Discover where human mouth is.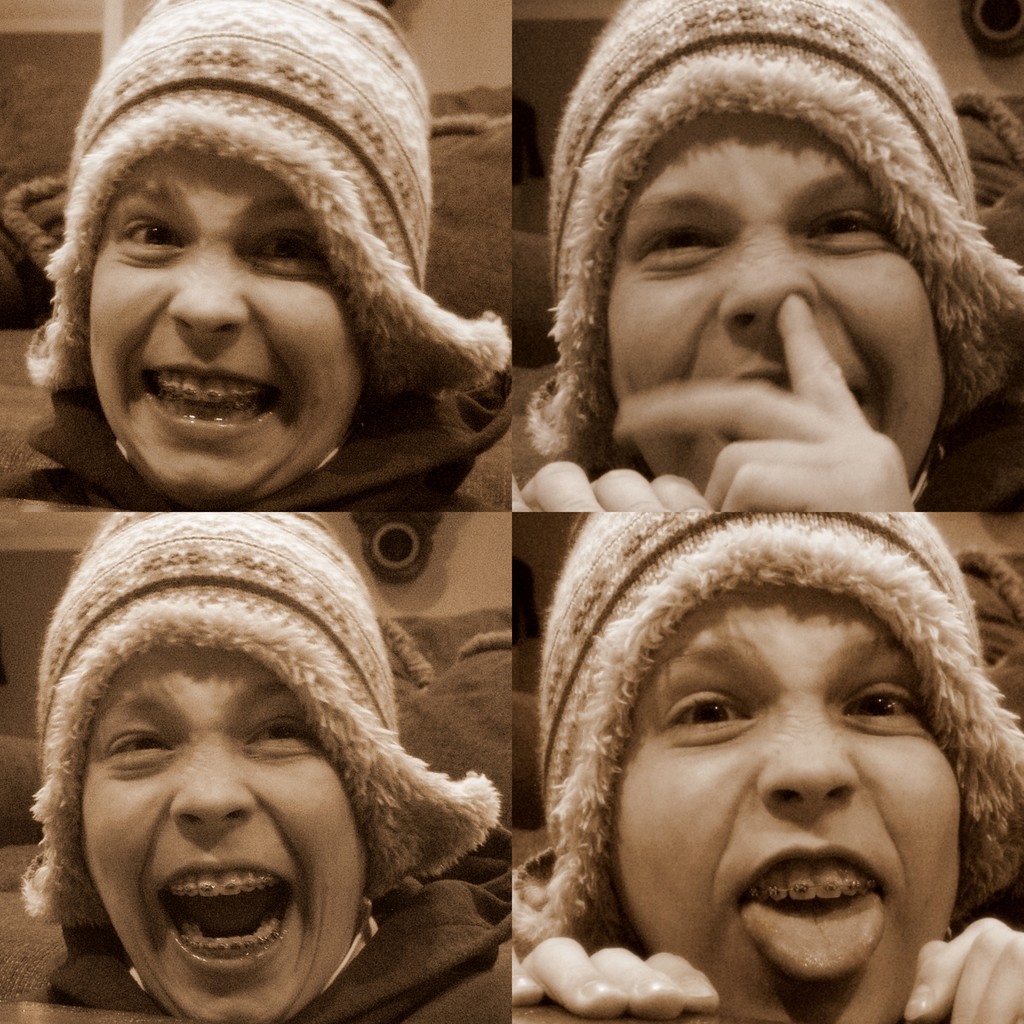
Discovered at 134/351/288/454.
